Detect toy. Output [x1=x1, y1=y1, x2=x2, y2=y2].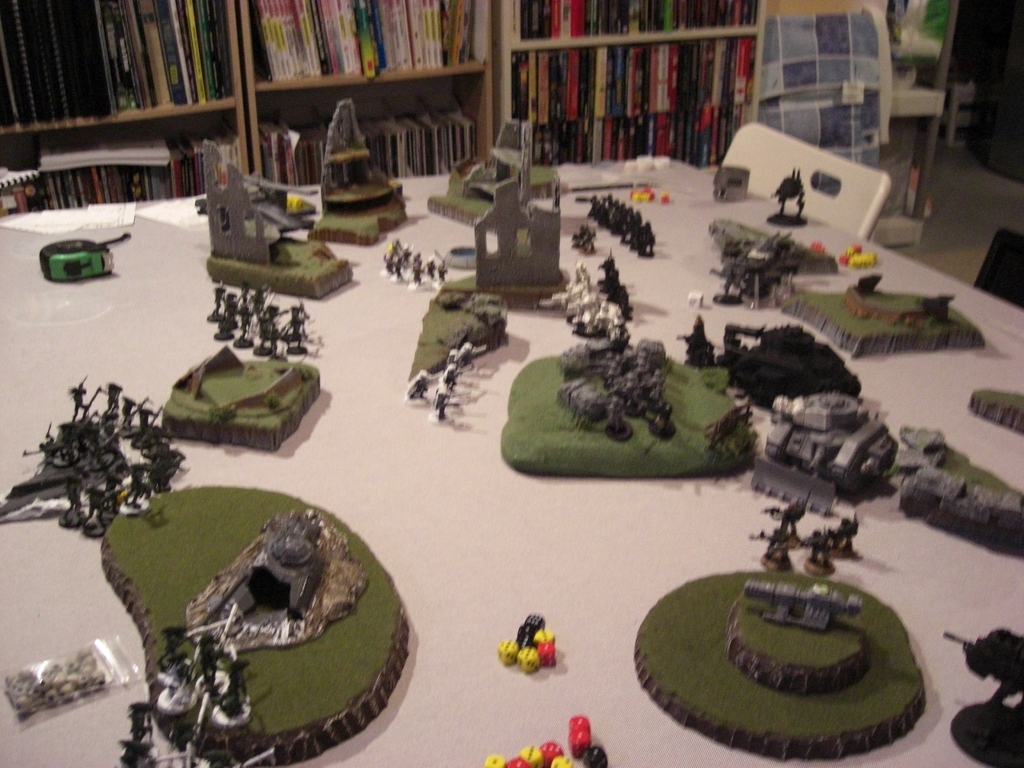
[x1=309, y1=99, x2=410, y2=243].
